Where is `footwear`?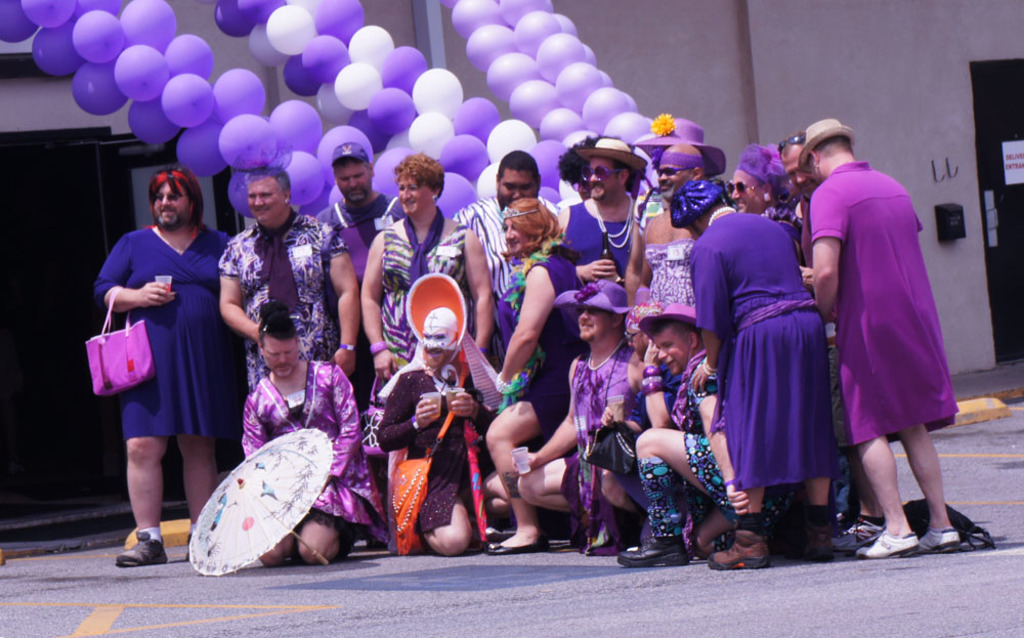
{"x1": 916, "y1": 526, "x2": 962, "y2": 551}.
